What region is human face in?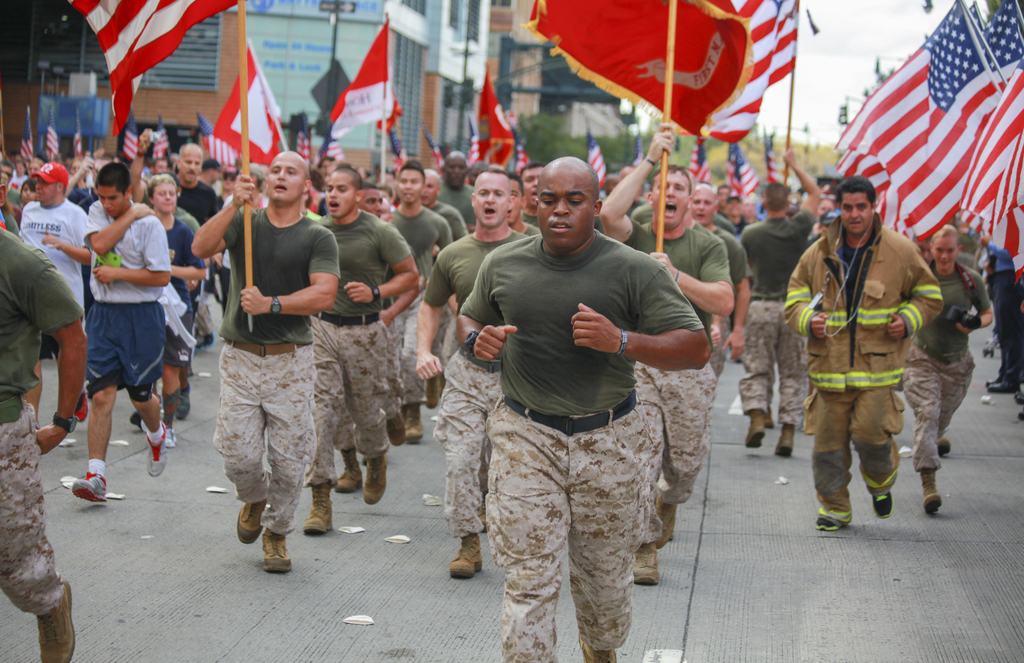
<bbox>98, 183, 124, 218</bbox>.
